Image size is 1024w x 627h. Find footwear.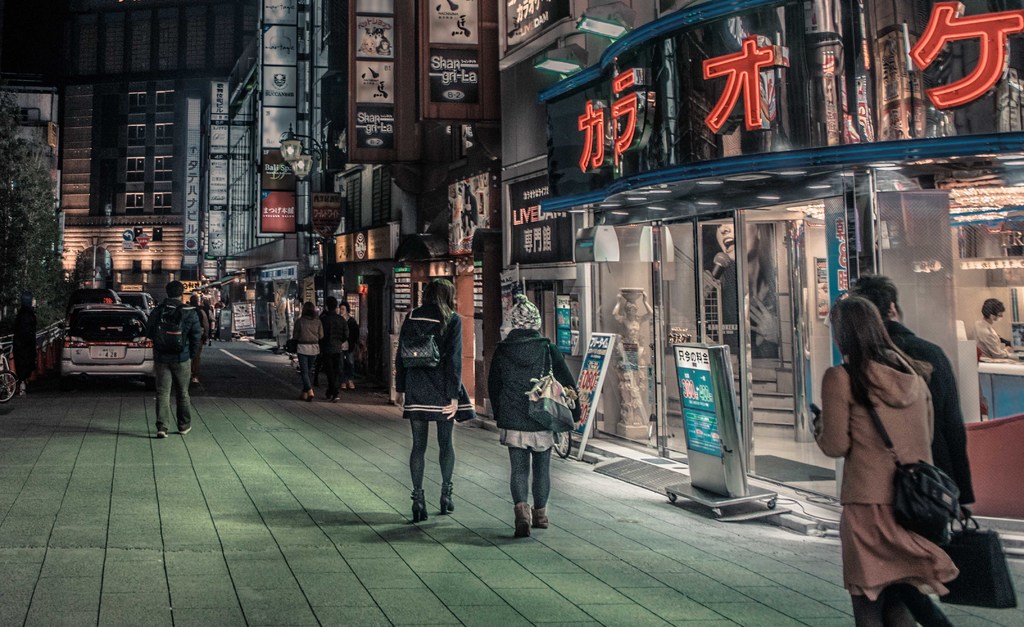
left=301, top=393, right=307, bottom=399.
